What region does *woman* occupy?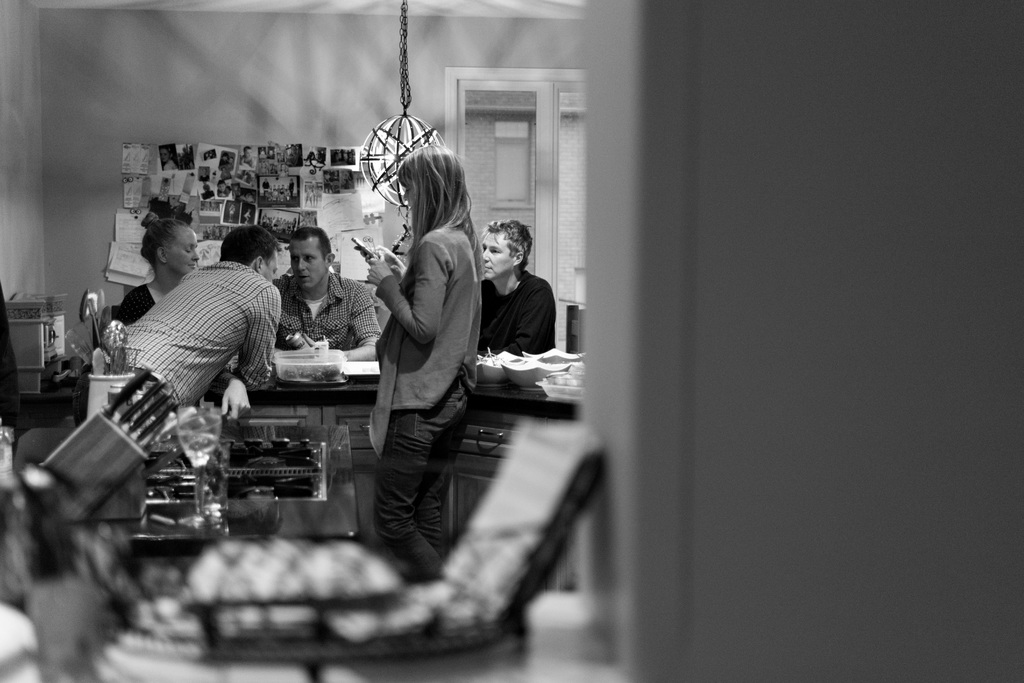
bbox(333, 148, 491, 572).
